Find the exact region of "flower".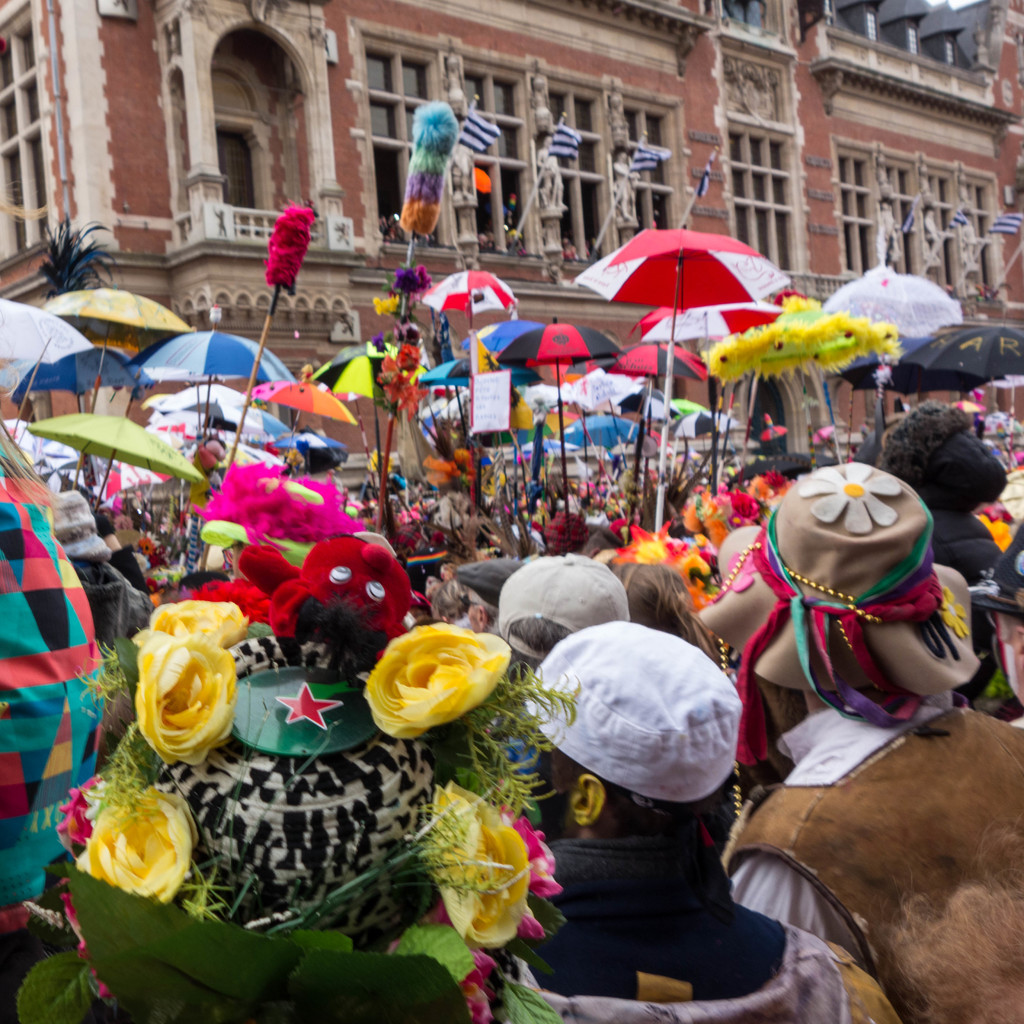
Exact region: {"x1": 794, "y1": 460, "x2": 905, "y2": 533}.
